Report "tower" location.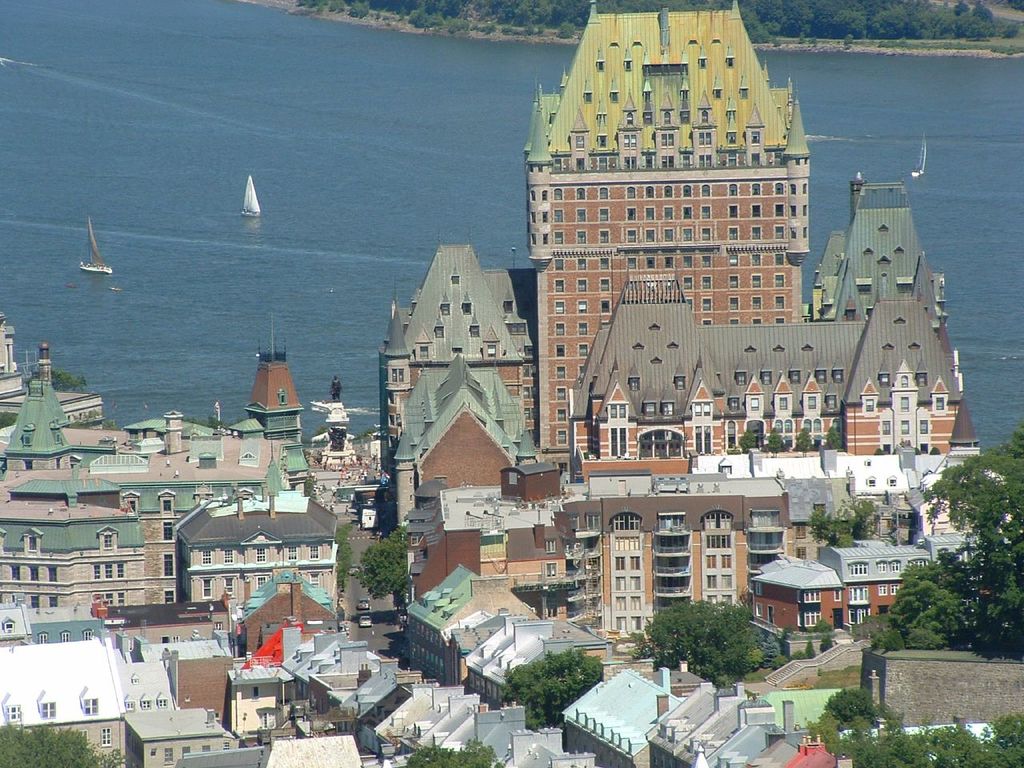
Report: x1=529 y1=6 x2=810 y2=450.
